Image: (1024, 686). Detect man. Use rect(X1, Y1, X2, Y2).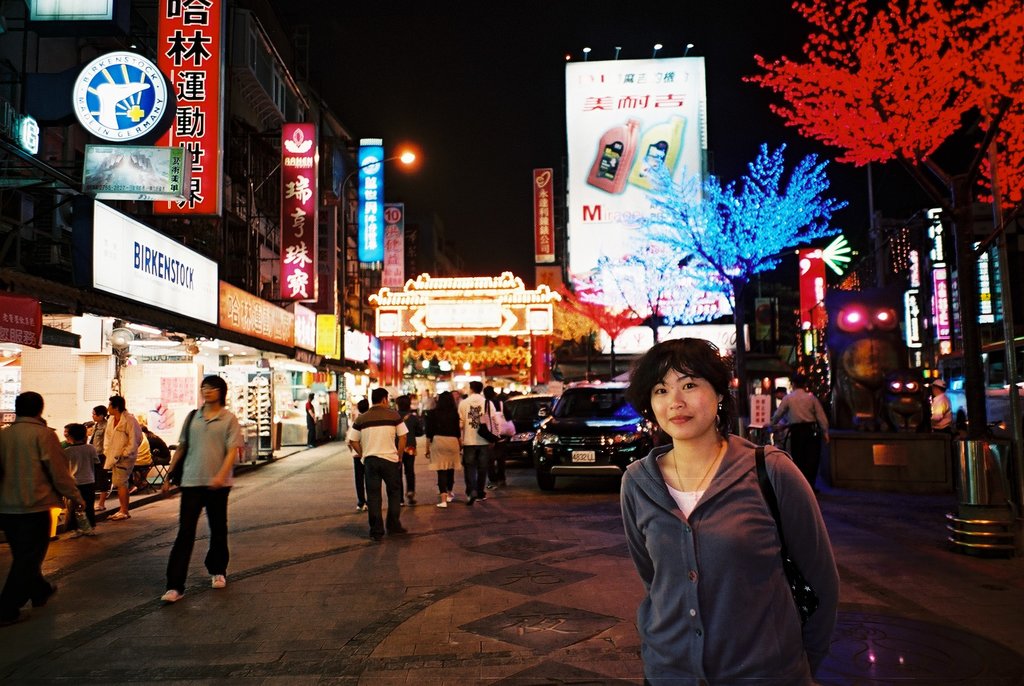
rect(930, 379, 954, 437).
